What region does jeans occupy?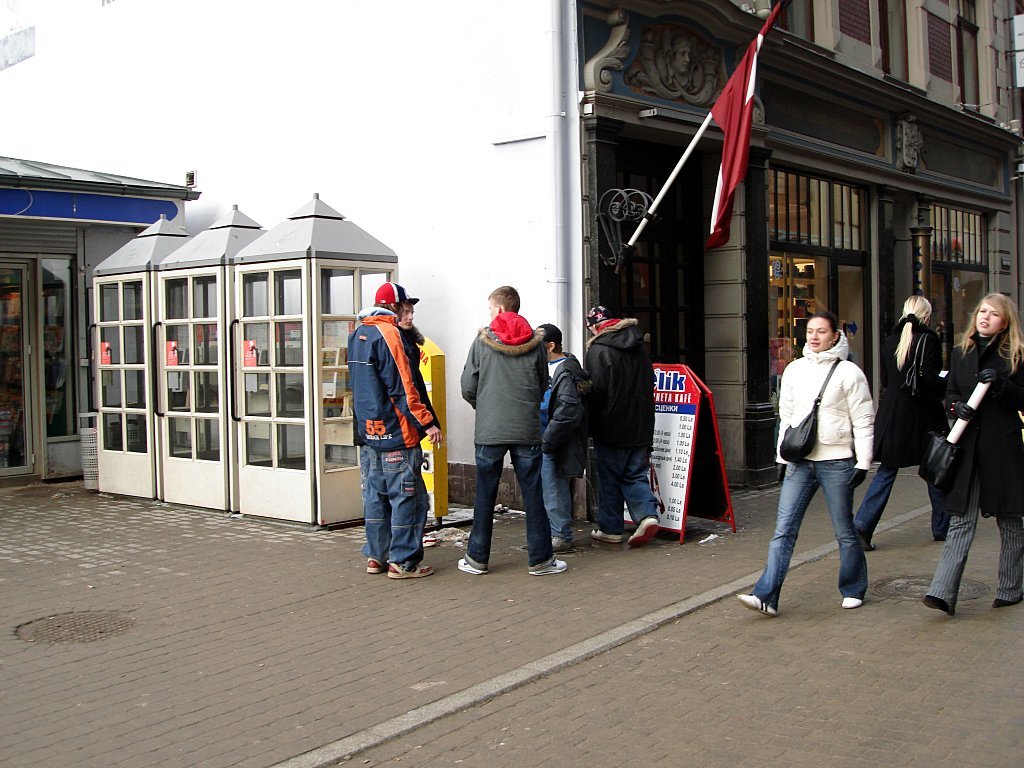
bbox=[360, 446, 422, 564].
